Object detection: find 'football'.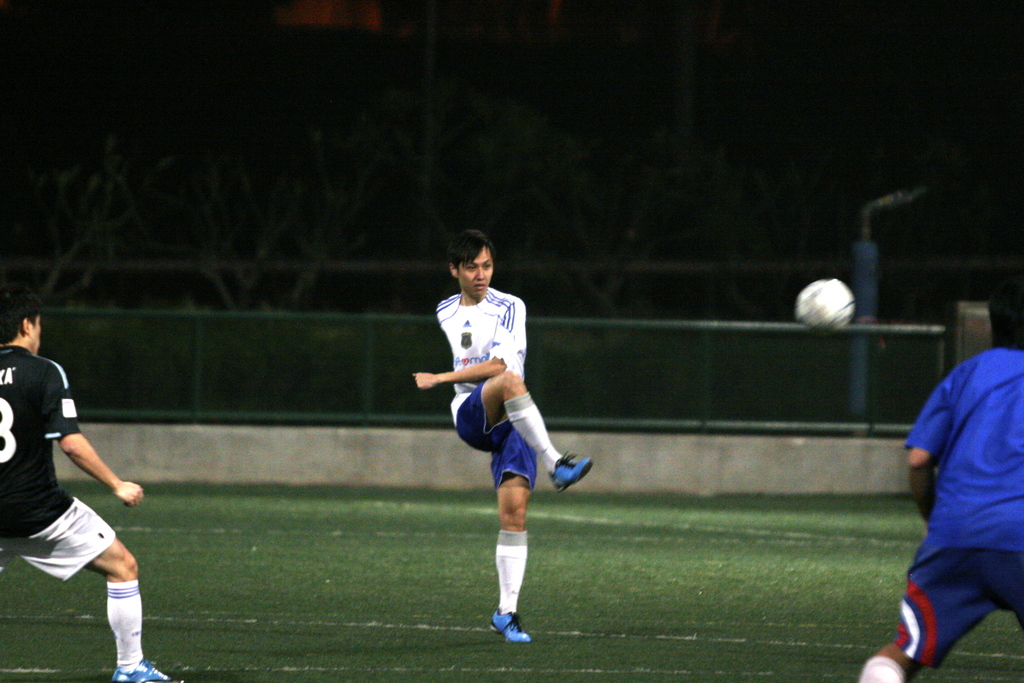
(x1=794, y1=278, x2=853, y2=335).
